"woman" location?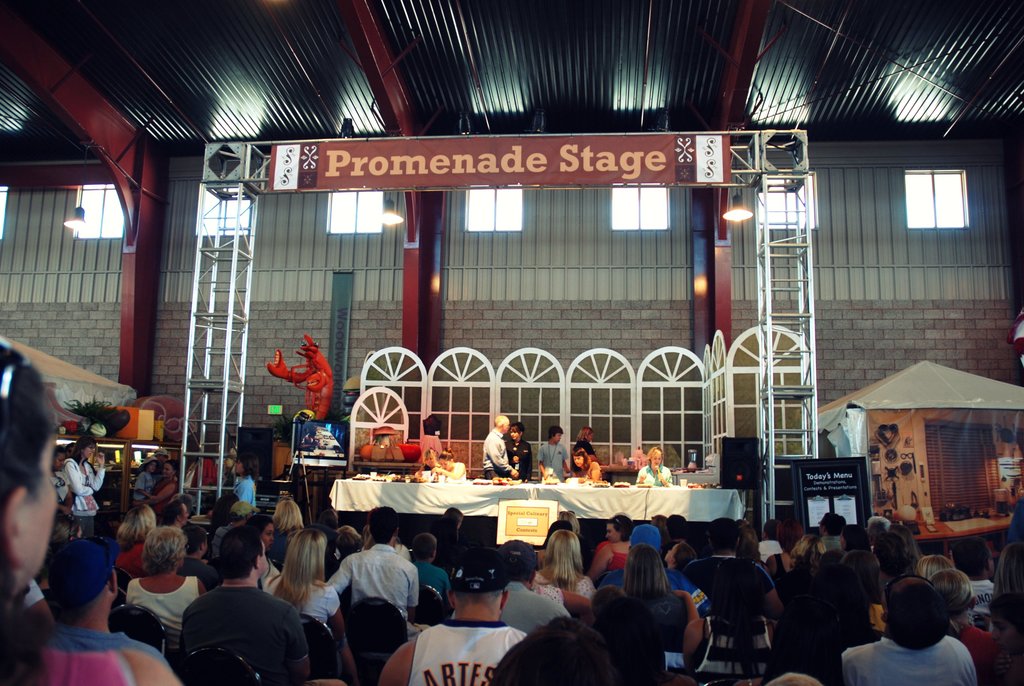
(left=783, top=534, right=827, bottom=594)
